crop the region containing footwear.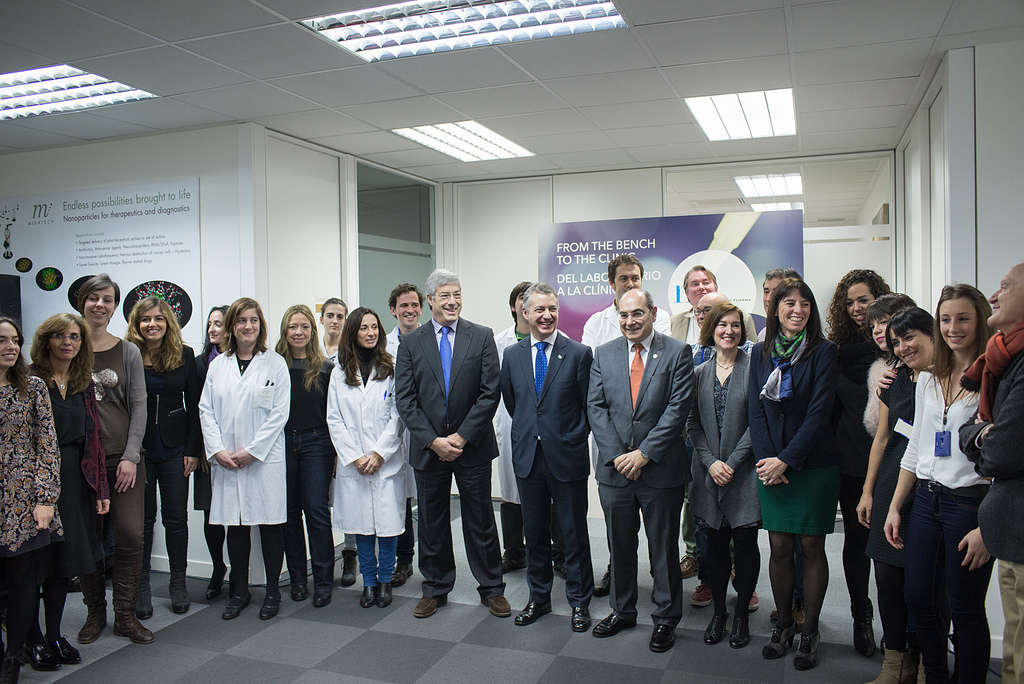
Crop region: pyautogui.locateOnScreen(680, 560, 696, 577).
